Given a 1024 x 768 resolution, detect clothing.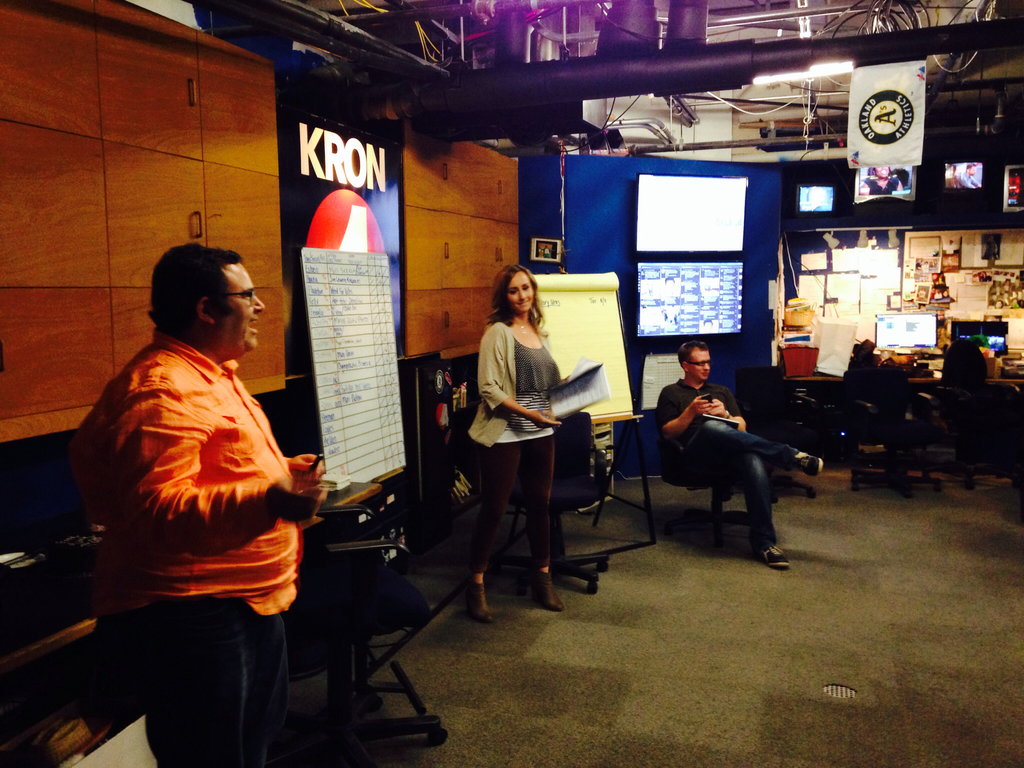
x1=468, y1=325, x2=568, y2=576.
